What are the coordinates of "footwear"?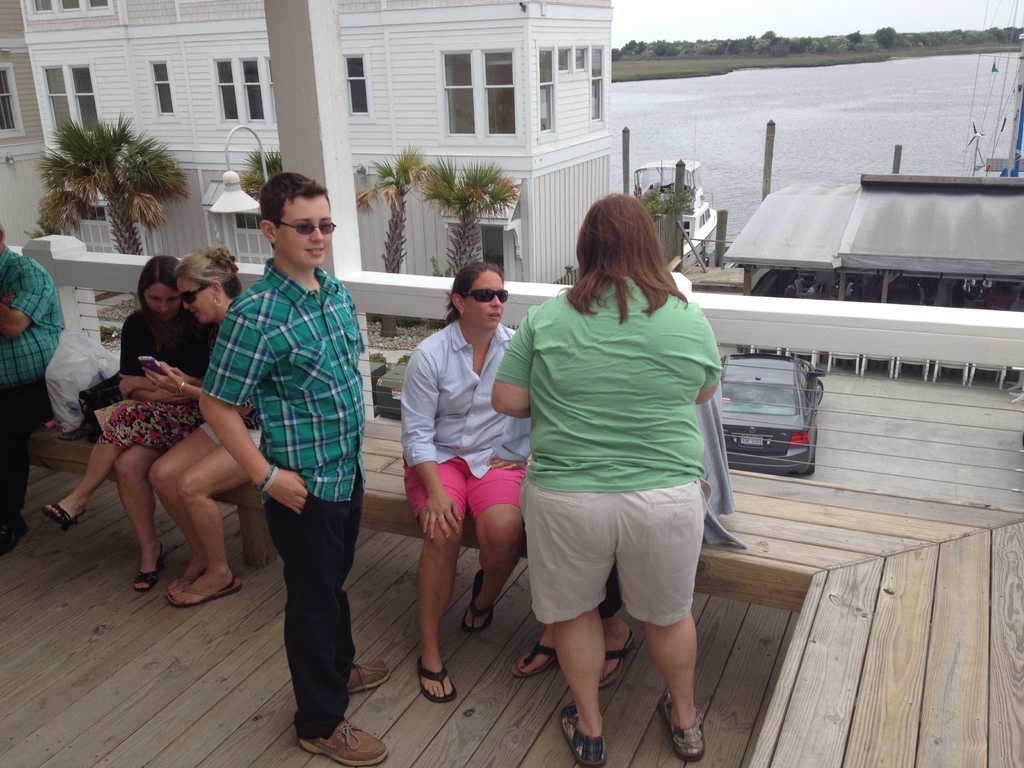
select_region(0, 517, 28, 550).
